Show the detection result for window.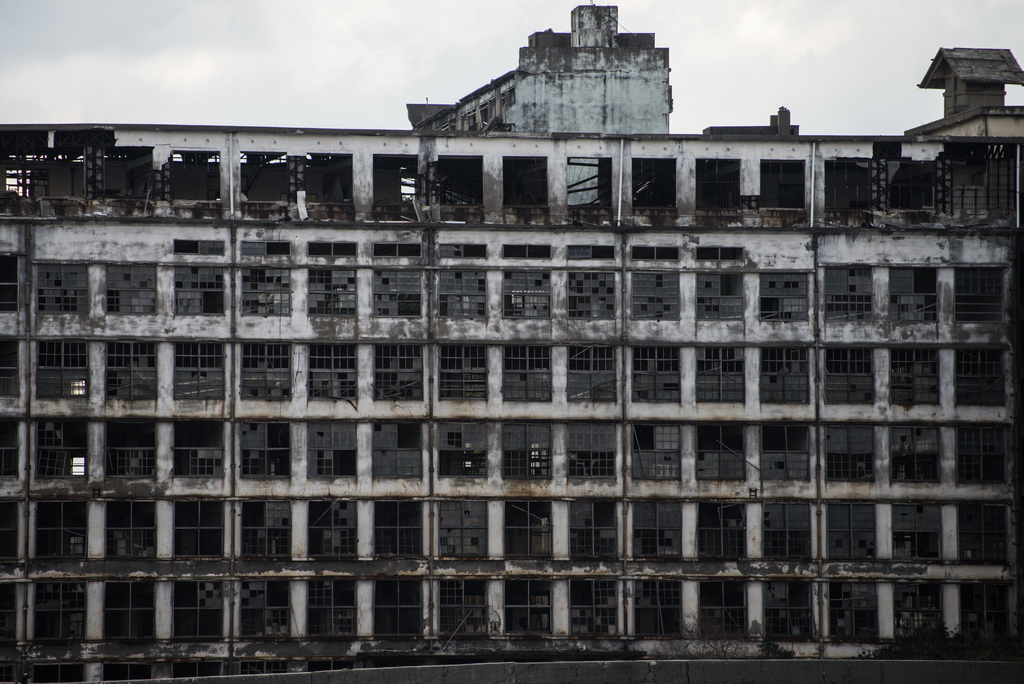
[left=172, top=663, right=227, bottom=679].
